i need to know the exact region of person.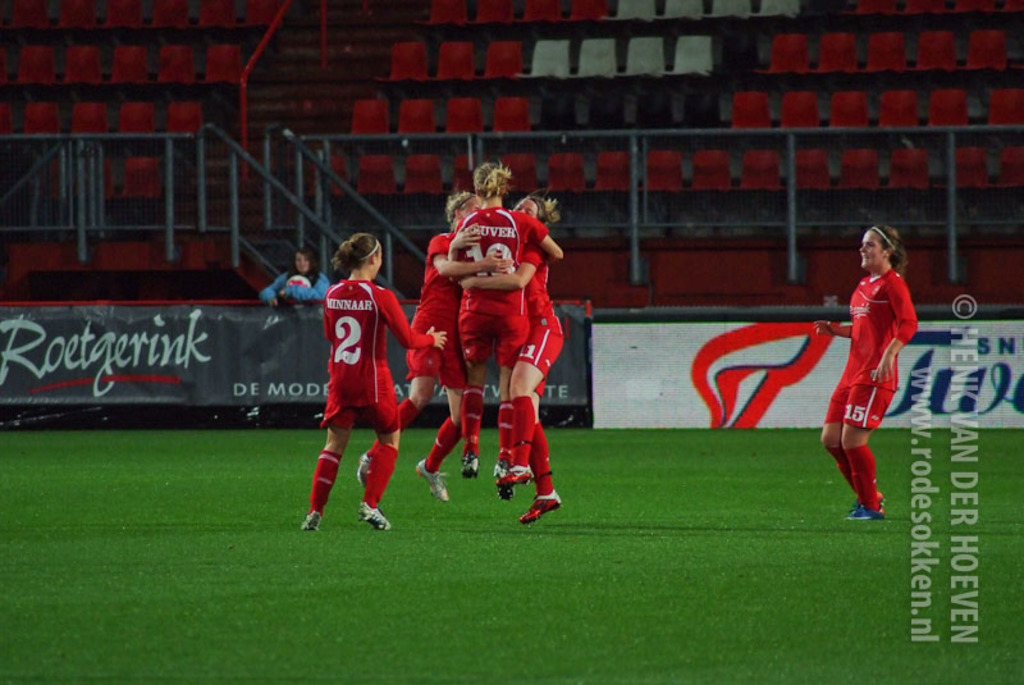
Region: crop(259, 247, 332, 306).
